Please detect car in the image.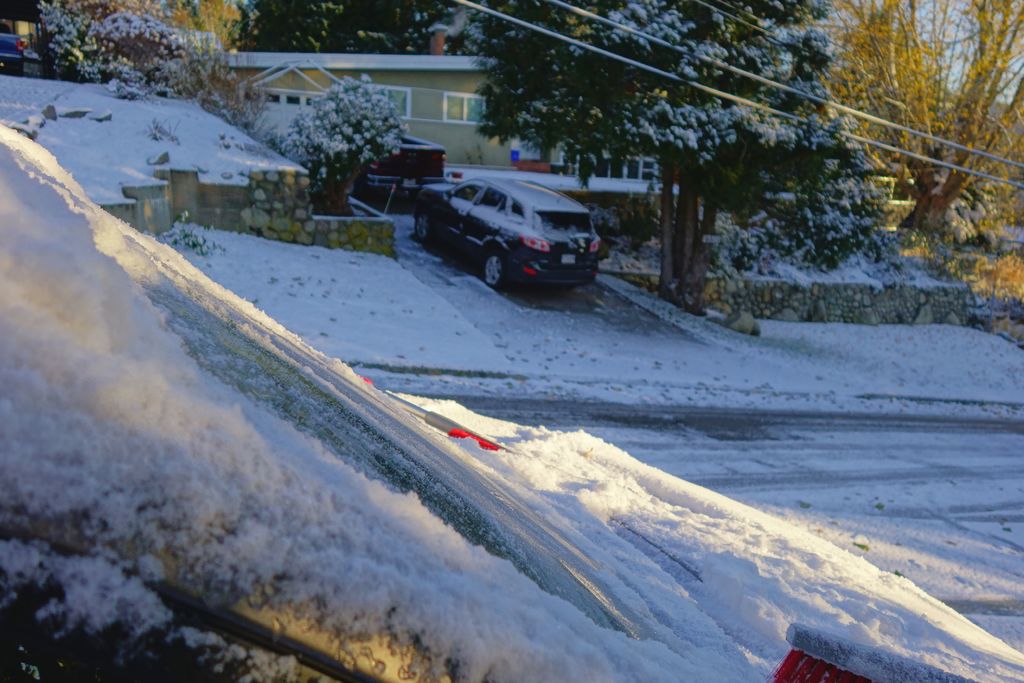
[left=0, top=21, right=29, bottom=76].
